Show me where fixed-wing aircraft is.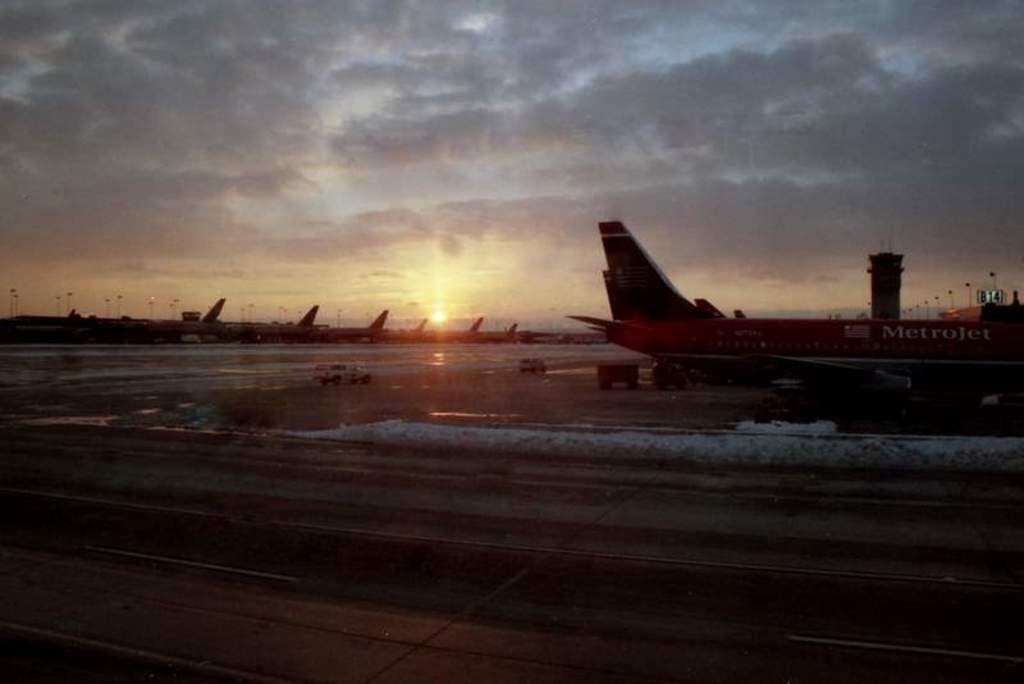
fixed-wing aircraft is at 232, 306, 334, 336.
